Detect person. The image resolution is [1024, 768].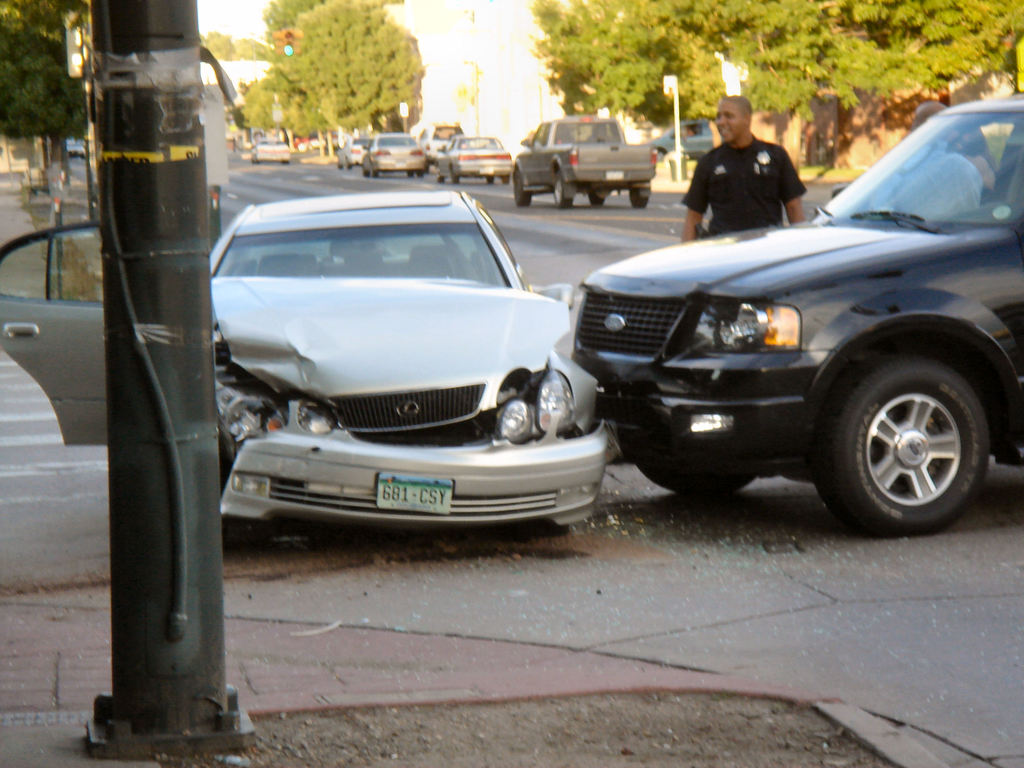
Rect(679, 95, 807, 243).
